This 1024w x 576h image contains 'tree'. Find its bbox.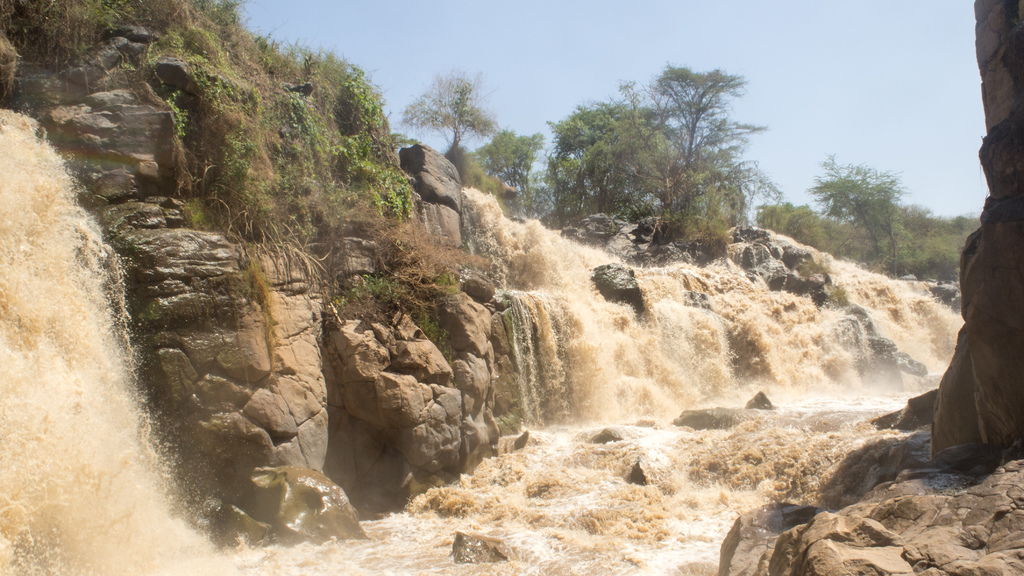
<region>401, 67, 493, 161</region>.
